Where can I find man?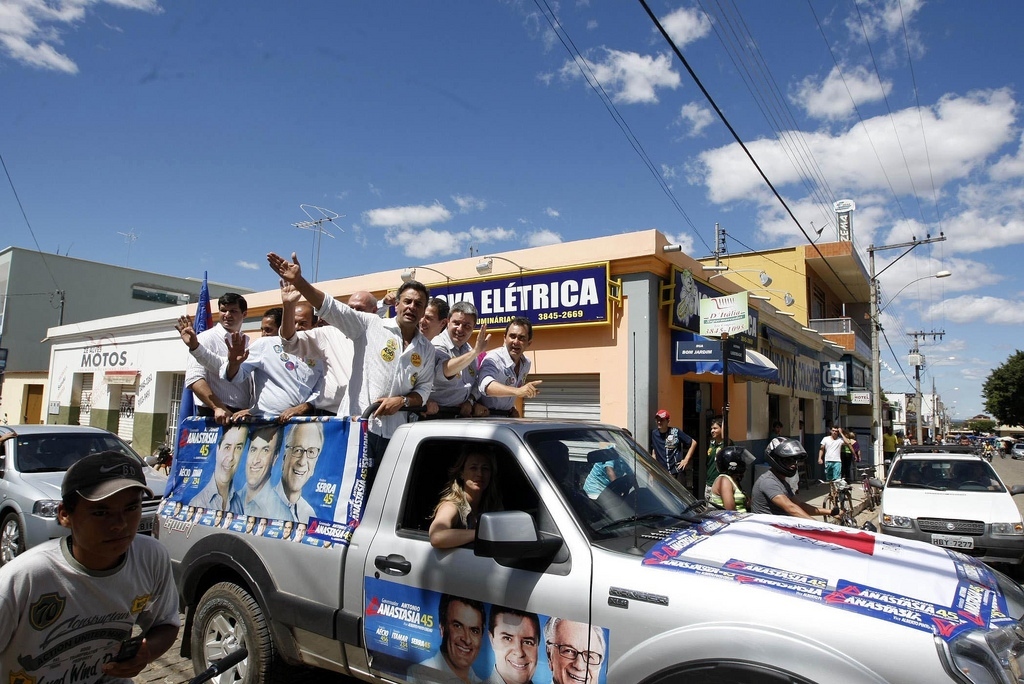
You can find it at locate(543, 618, 608, 683).
